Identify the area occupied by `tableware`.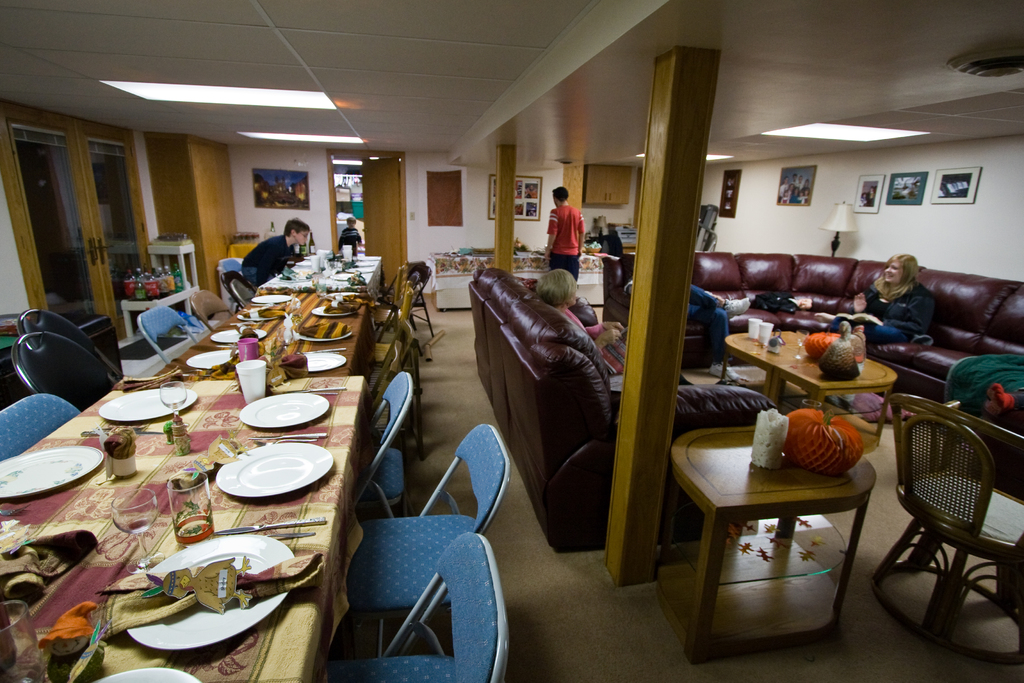
Area: Rect(100, 381, 196, 422).
